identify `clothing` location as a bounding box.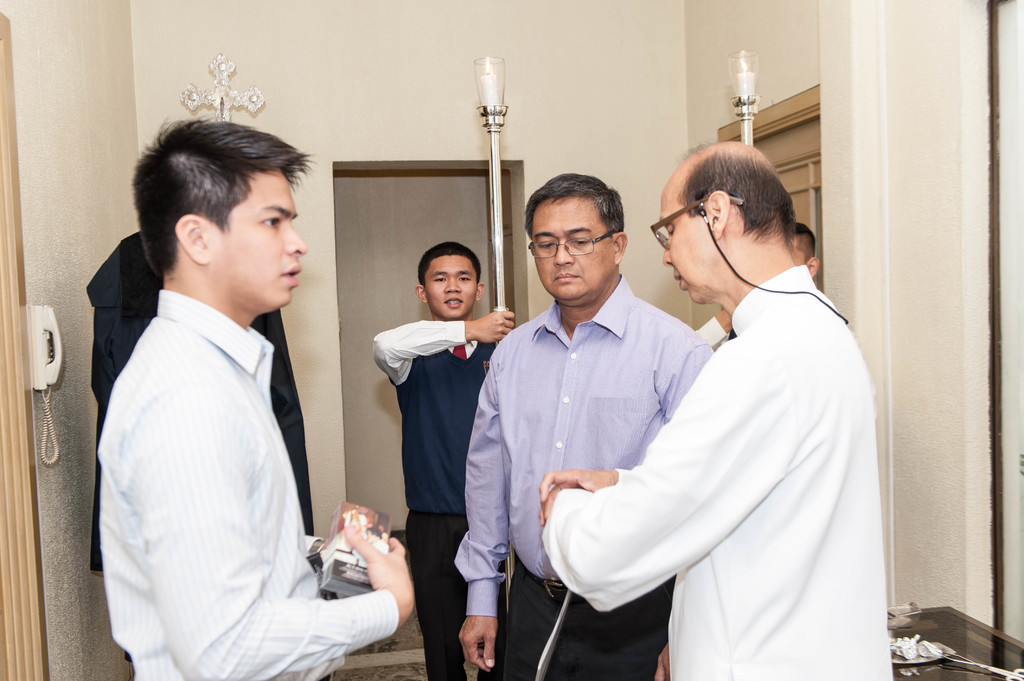
region(83, 229, 314, 664).
